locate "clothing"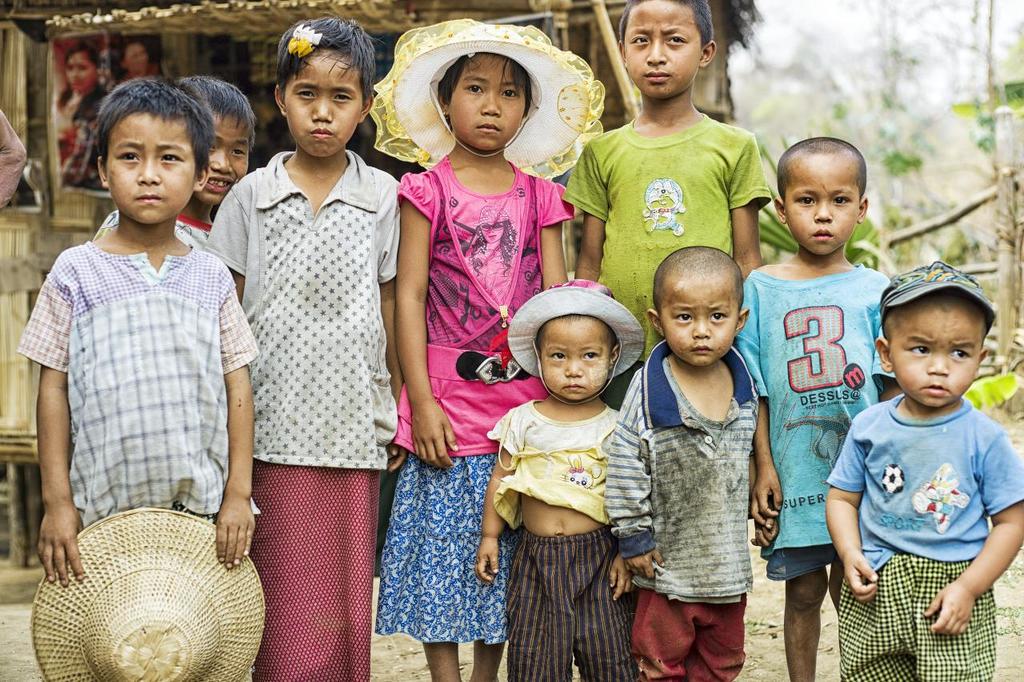
<region>94, 209, 224, 247</region>
